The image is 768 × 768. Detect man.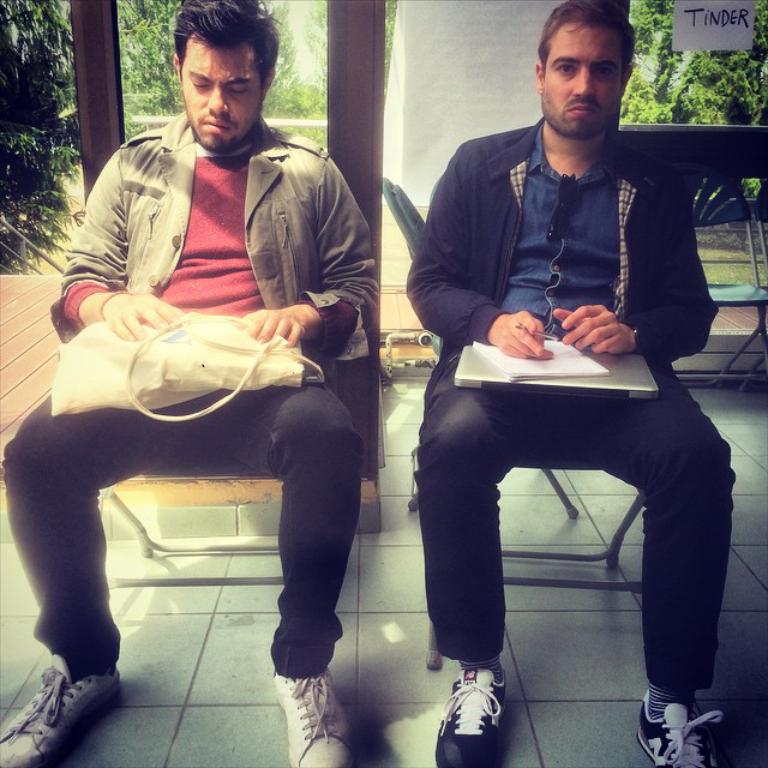
Detection: pyautogui.locateOnScreen(377, 34, 743, 641).
